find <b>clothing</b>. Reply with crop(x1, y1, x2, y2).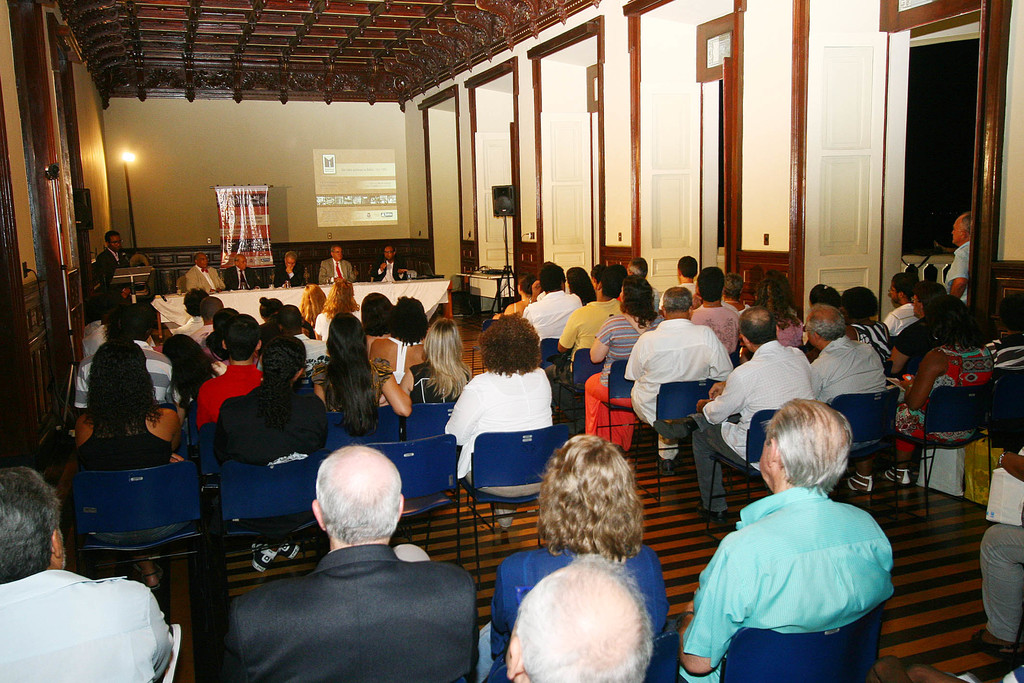
crop(684, 300, 742, 346).
